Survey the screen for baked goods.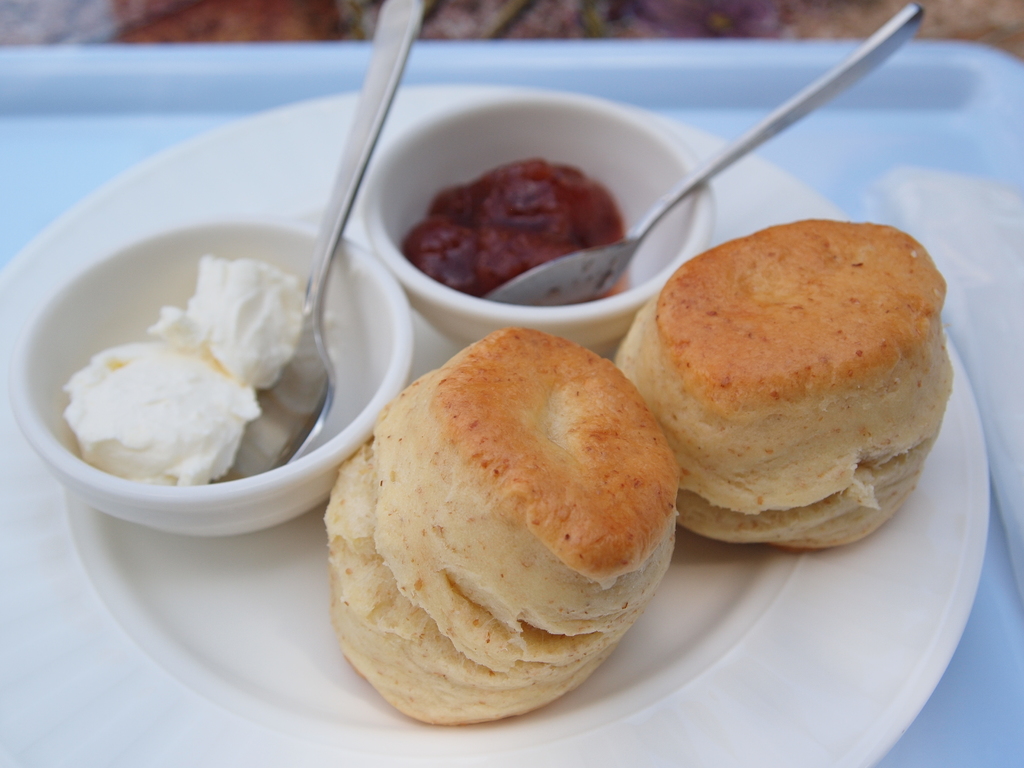
Survey found: (x1=323, y1=322, x2=684, y2=728).
